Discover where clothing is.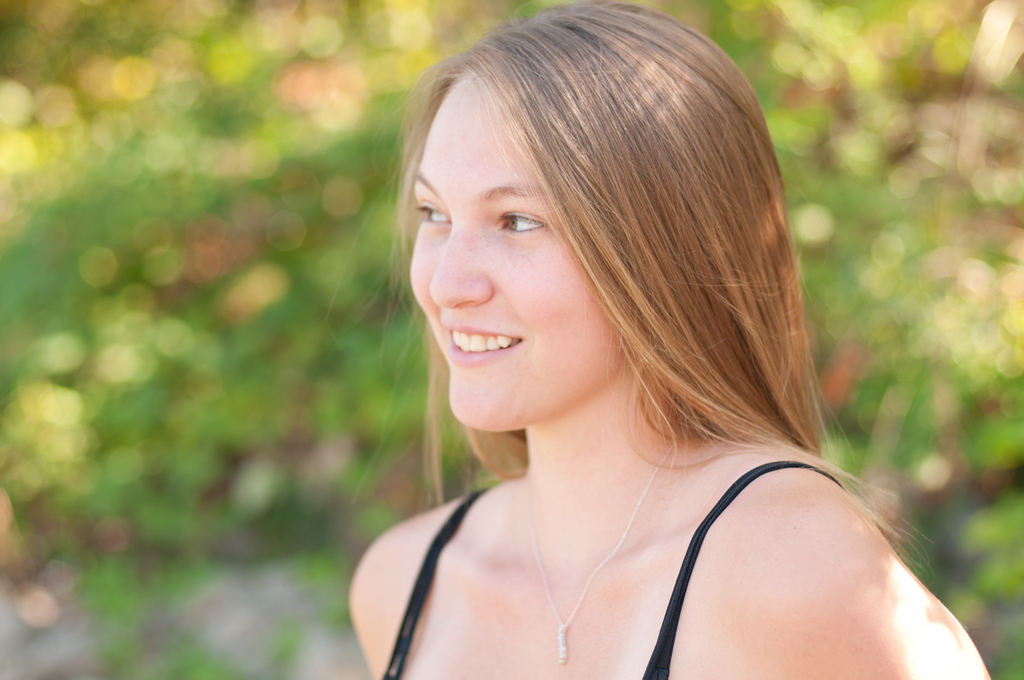
Discovered at BBox(372, 460, 846, 679).
